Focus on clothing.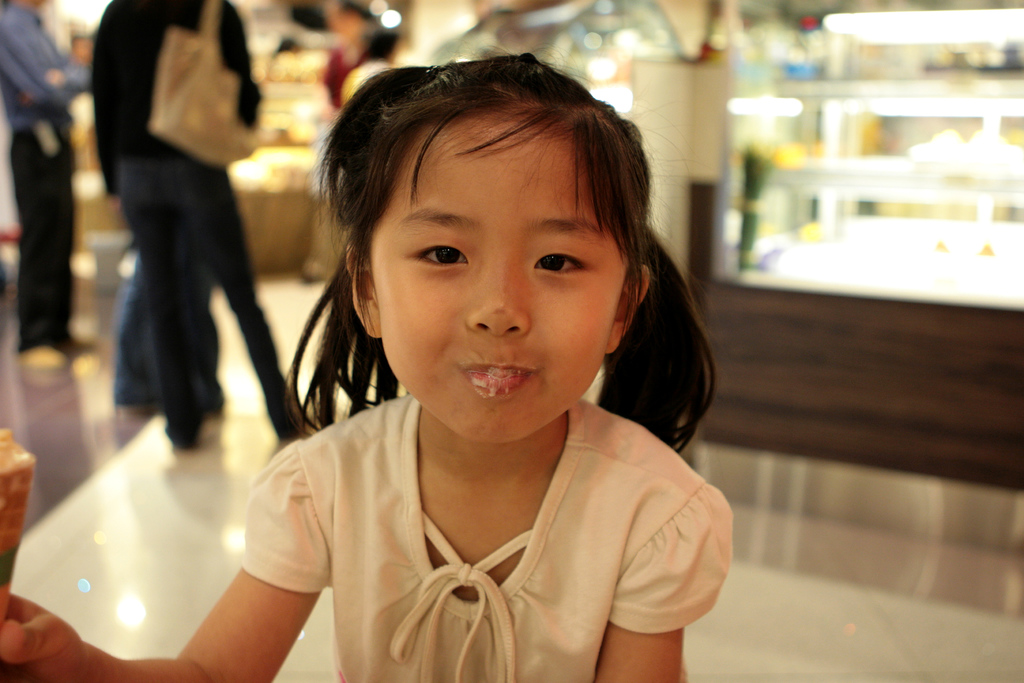
Focused at left=0, top=0, right=83, bottom=355.
